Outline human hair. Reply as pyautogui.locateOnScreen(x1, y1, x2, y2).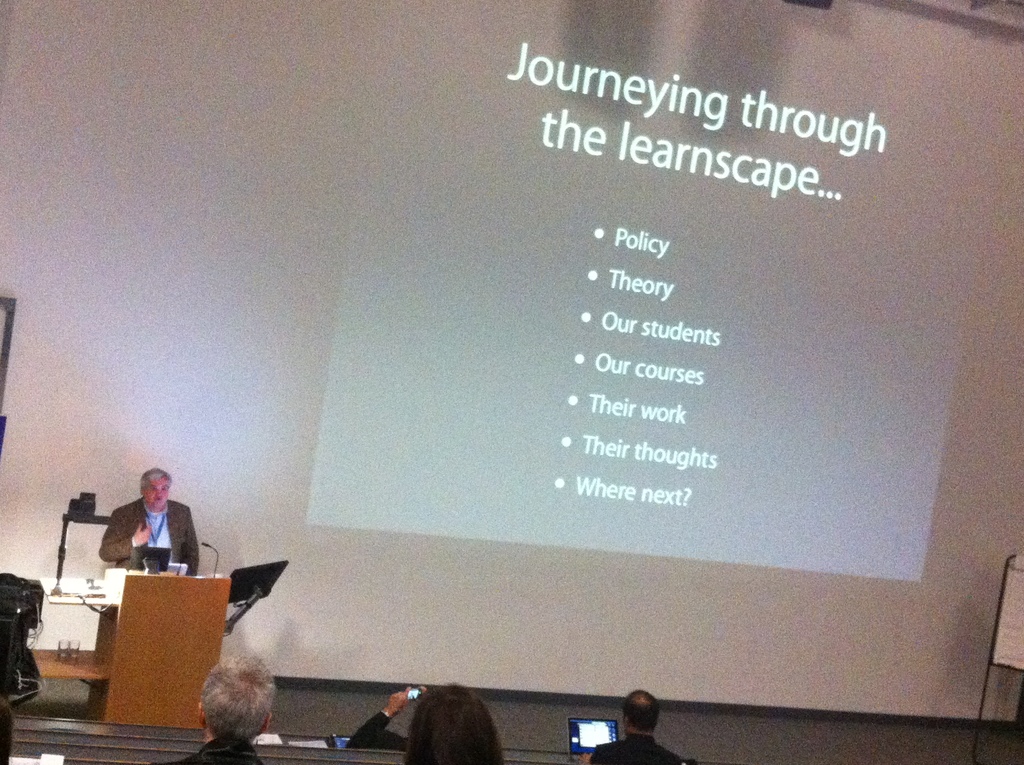
pyautogui.locateOnScreen(406, 688, 502, 764).
